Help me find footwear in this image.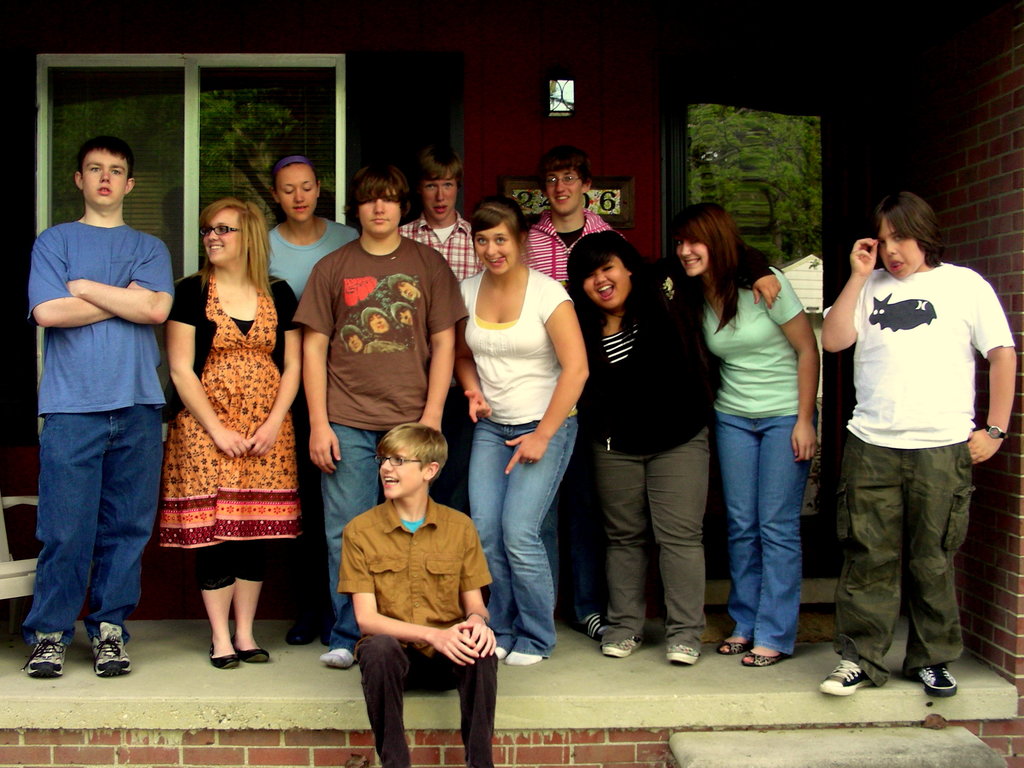
Found it: BBox(232, 634, 271, 661).
